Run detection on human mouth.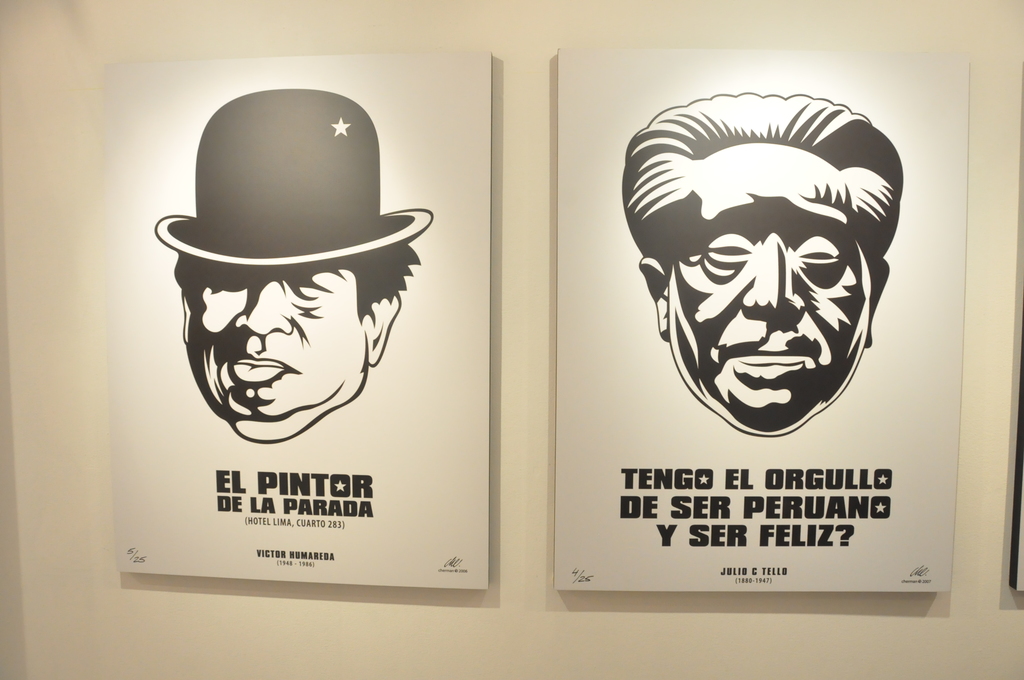
Result: x1=734, y1=355, x2=811, y2=373.
